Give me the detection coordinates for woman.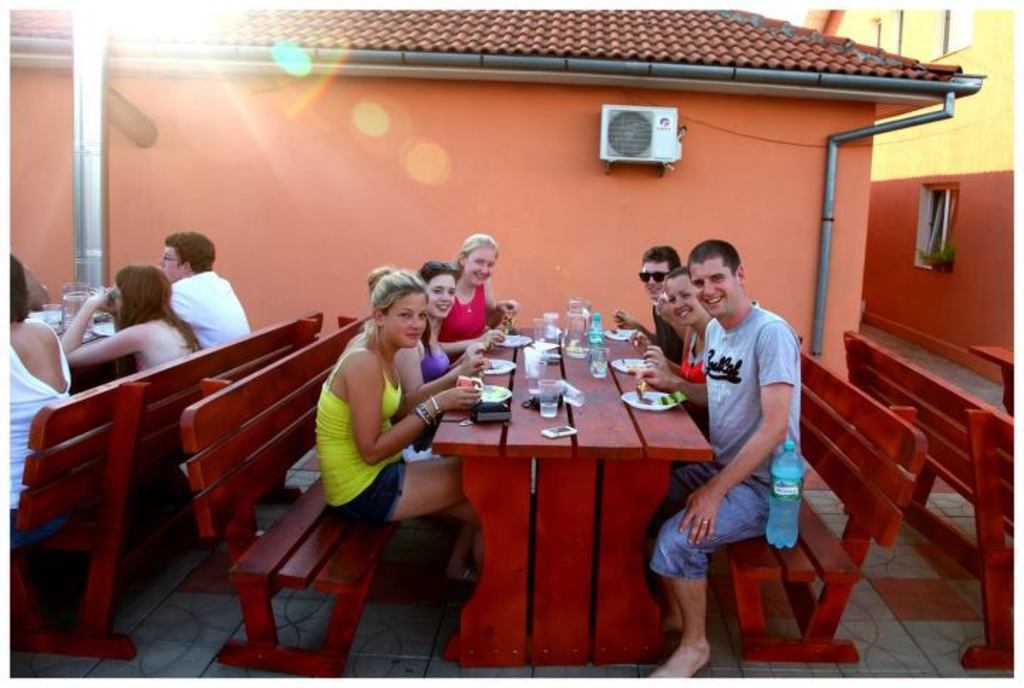
select_region(57, 263, 203, 370).
